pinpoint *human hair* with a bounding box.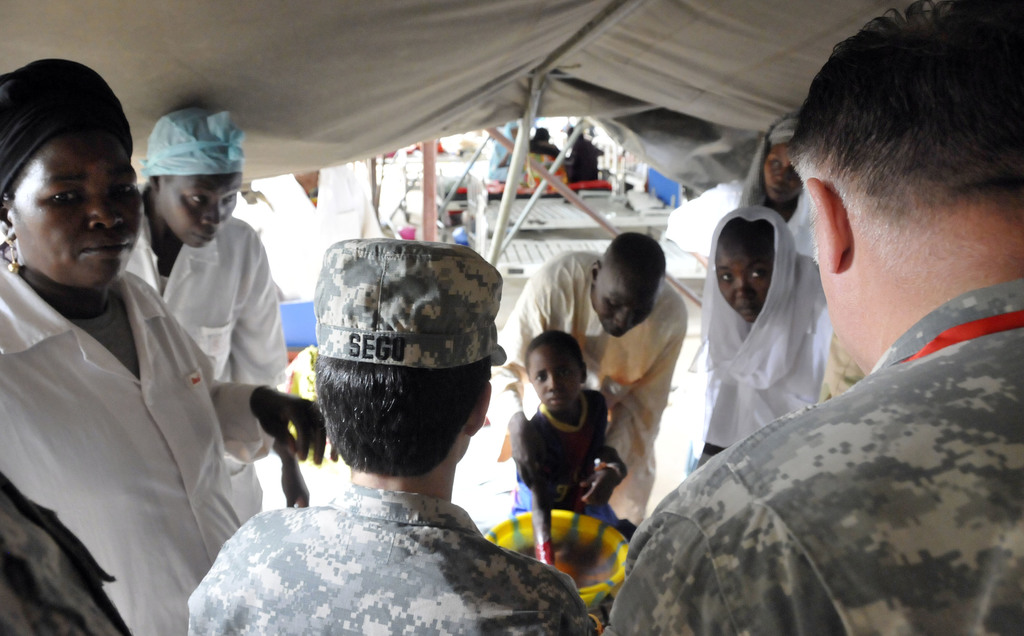
314 354 492 477.
